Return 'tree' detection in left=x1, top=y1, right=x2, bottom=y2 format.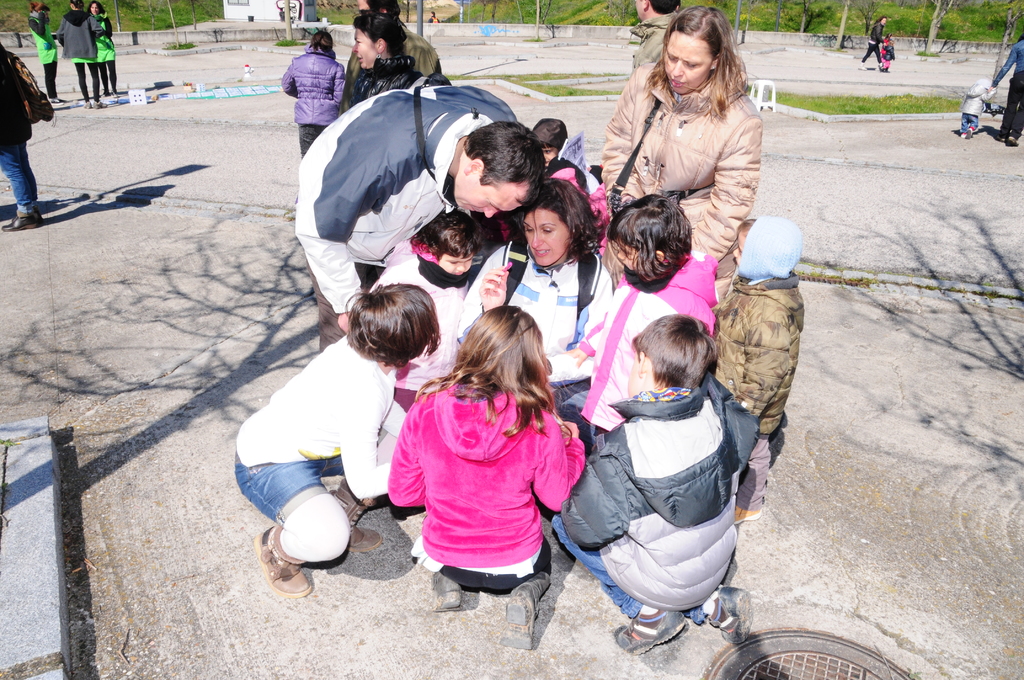
left=312, top=0, right=360, bottom=27.
